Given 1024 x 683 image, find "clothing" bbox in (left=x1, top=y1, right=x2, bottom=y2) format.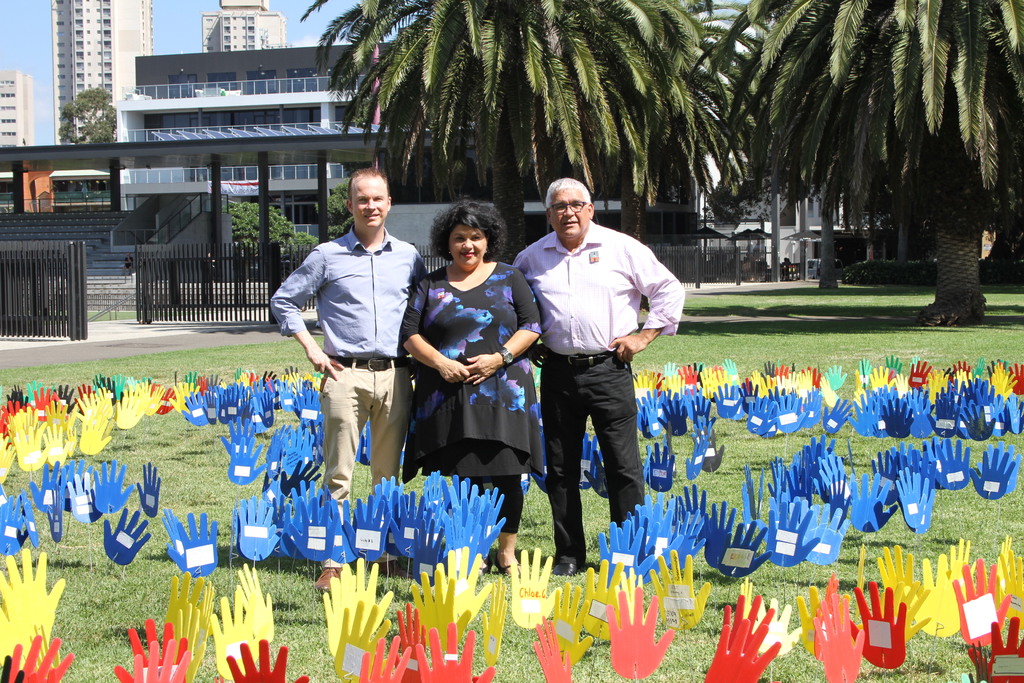
(left=397, top=258, right=538, bottom=534).
